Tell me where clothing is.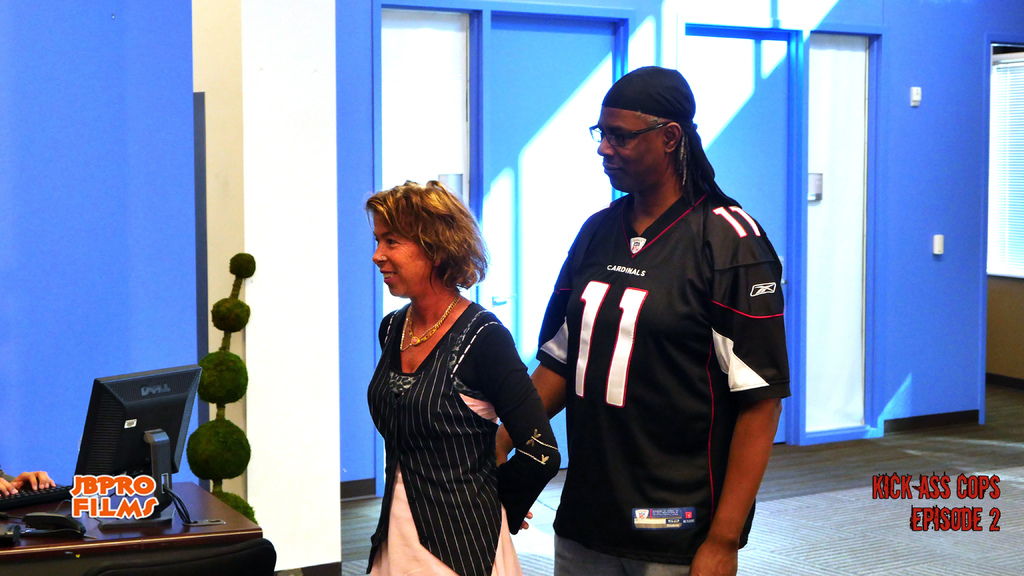
clothing is at {"left": 362, "top": 302, "right": 561, "bottom": 575}.
